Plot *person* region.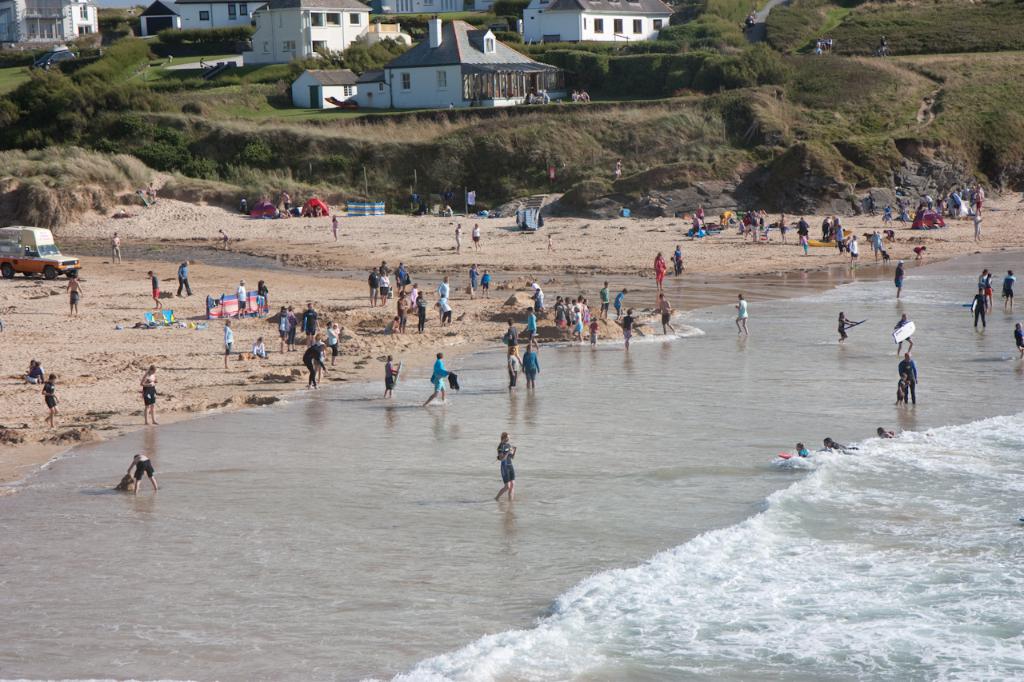
Plotted at (482, 269, 491, 298).
